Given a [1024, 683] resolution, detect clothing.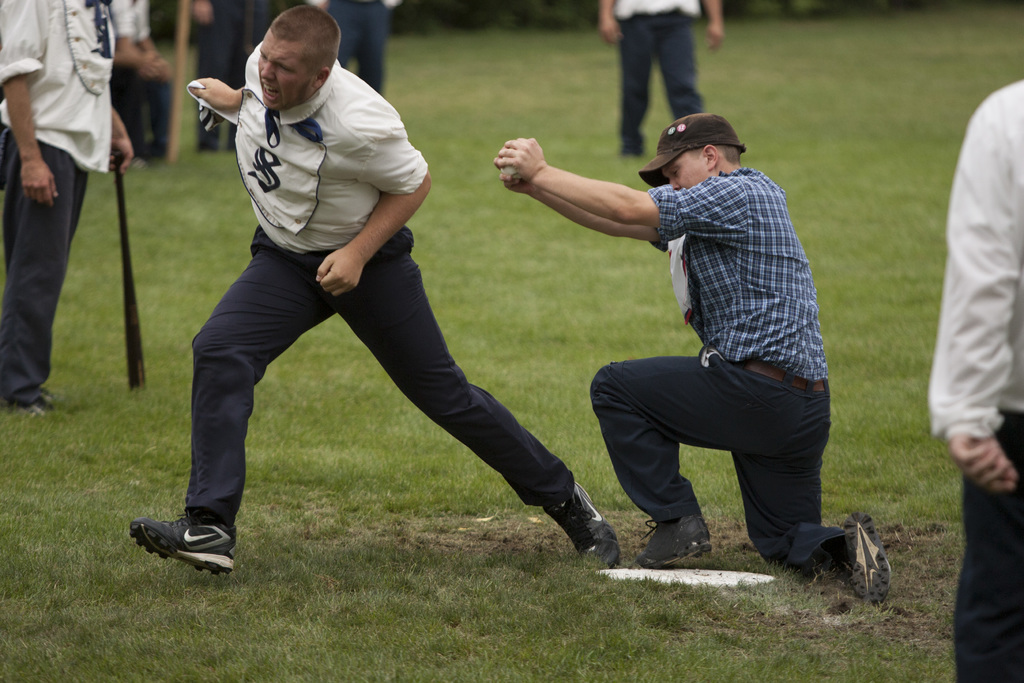
118/0/166/154.
